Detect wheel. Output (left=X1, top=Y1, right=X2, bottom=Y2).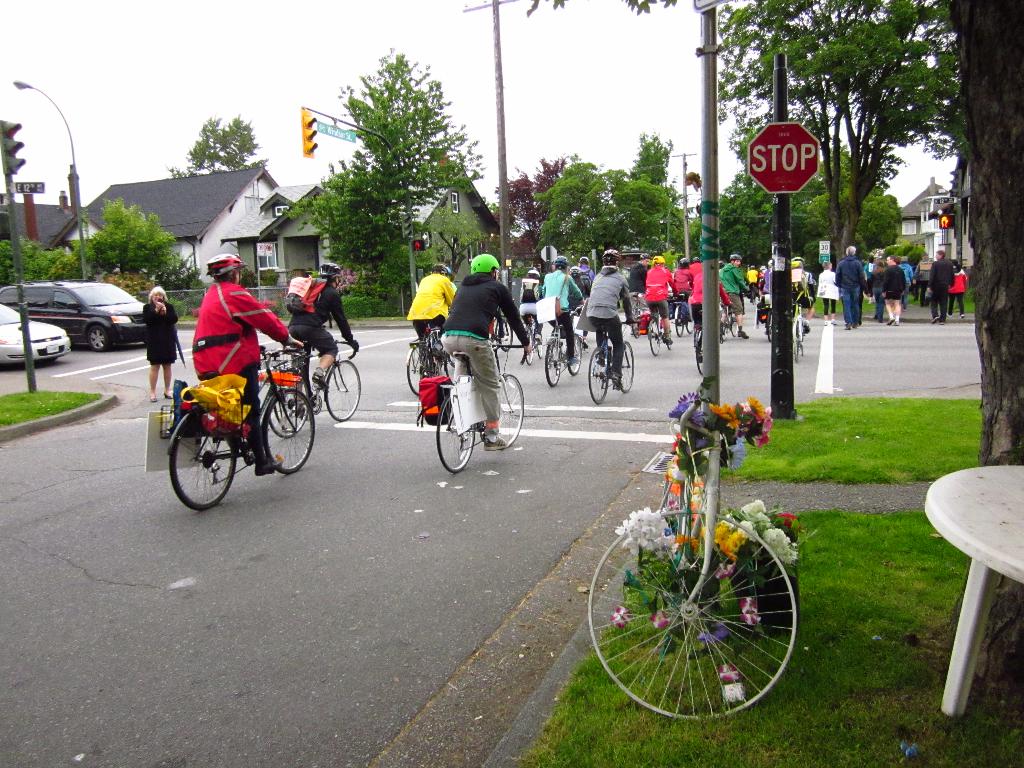
(left=648, top=322, right=659, bottom=356).
